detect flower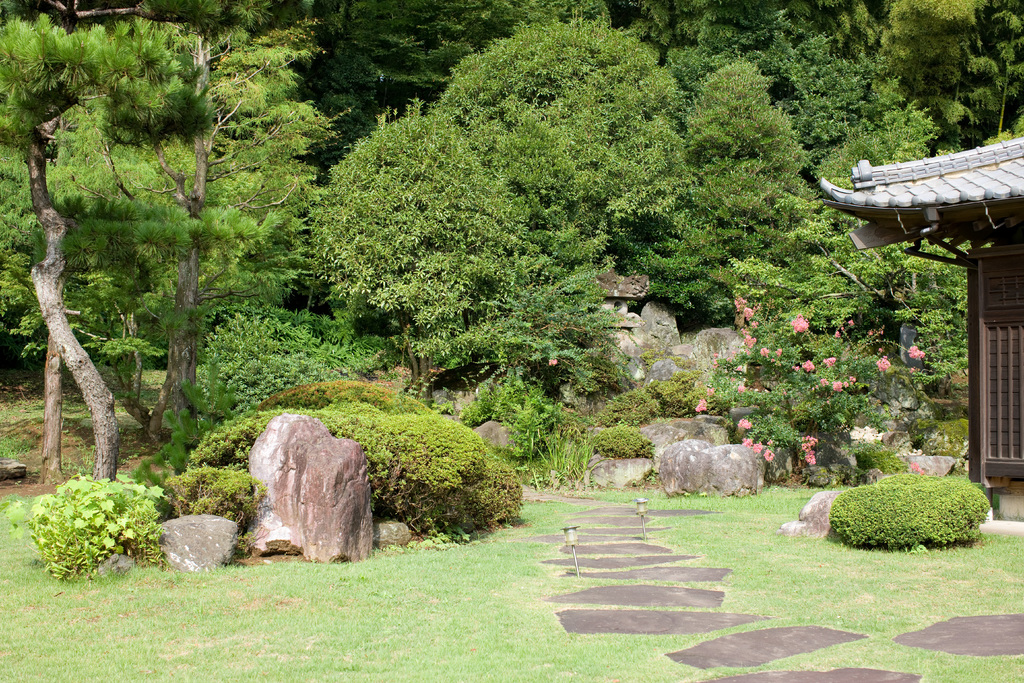
bbox=[737, 384, 746, 394]
